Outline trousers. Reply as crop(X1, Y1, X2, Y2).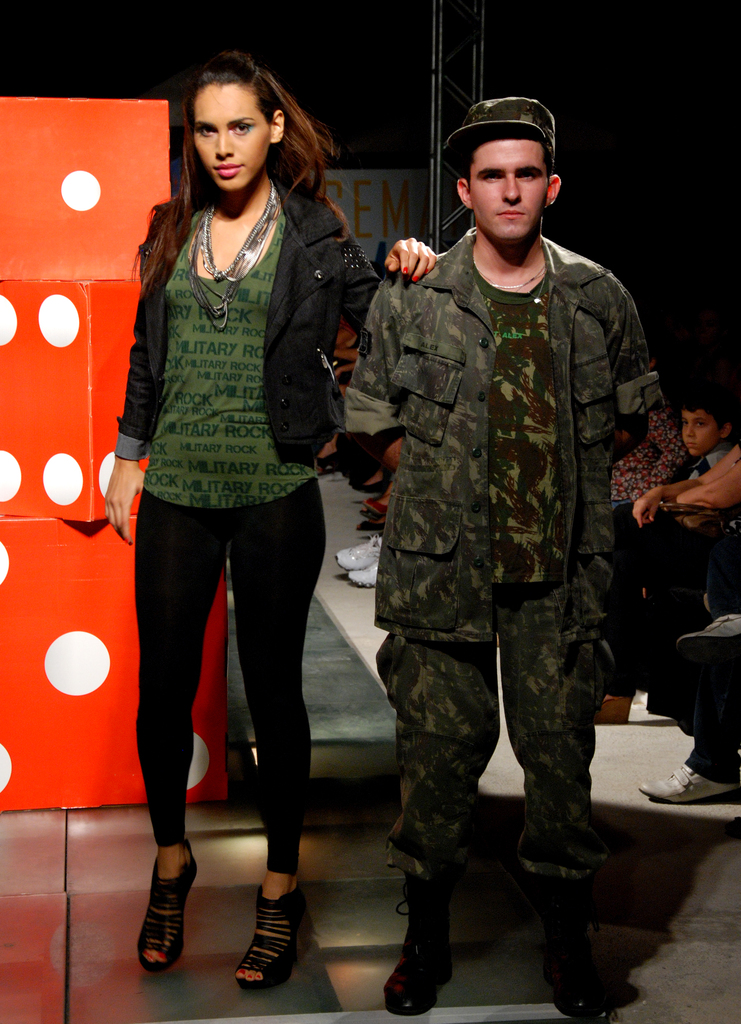
crop(388, 543, 619, 943).
